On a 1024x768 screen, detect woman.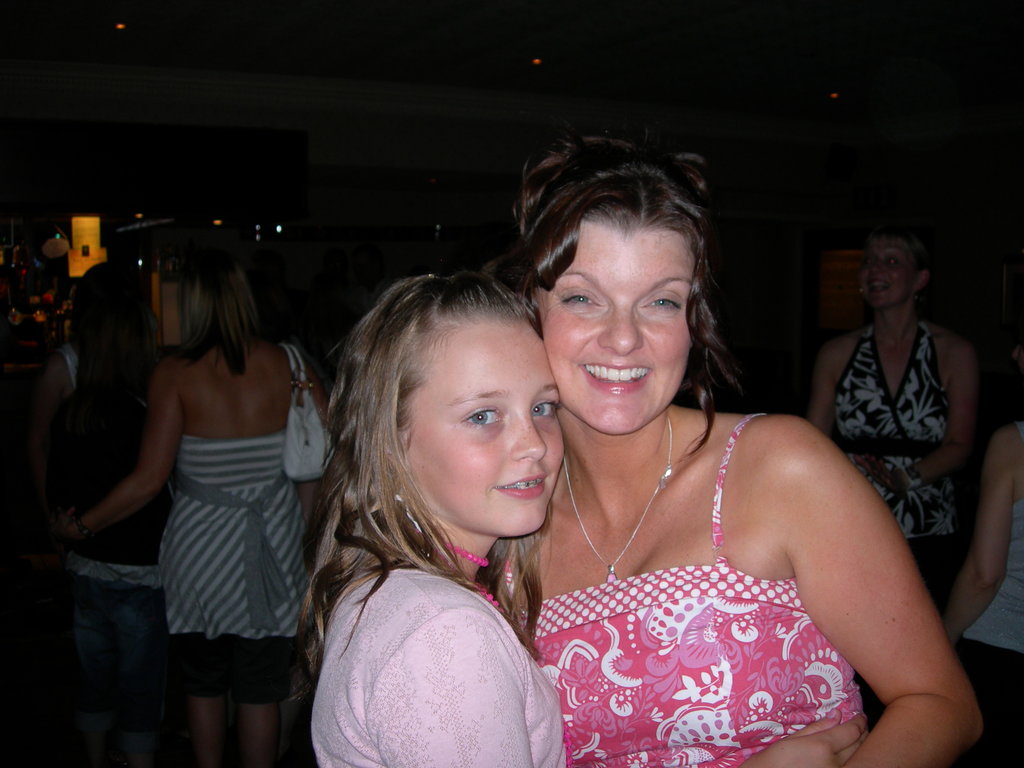
region(808, 222, 996, 613).
